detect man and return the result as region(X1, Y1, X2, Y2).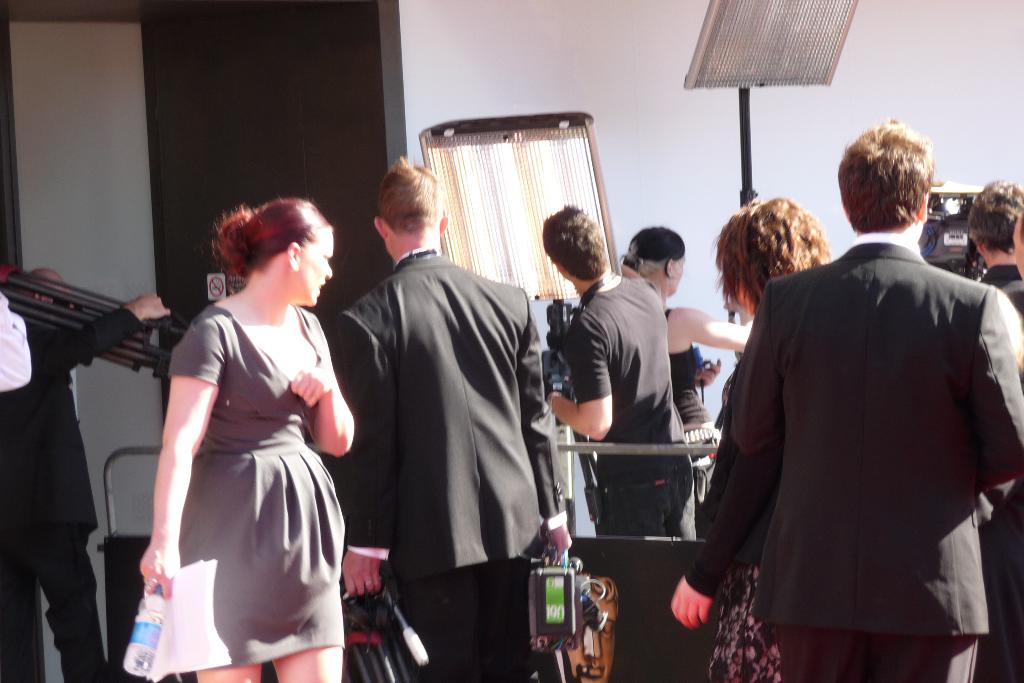
region(689, 128, 1017, 678).
